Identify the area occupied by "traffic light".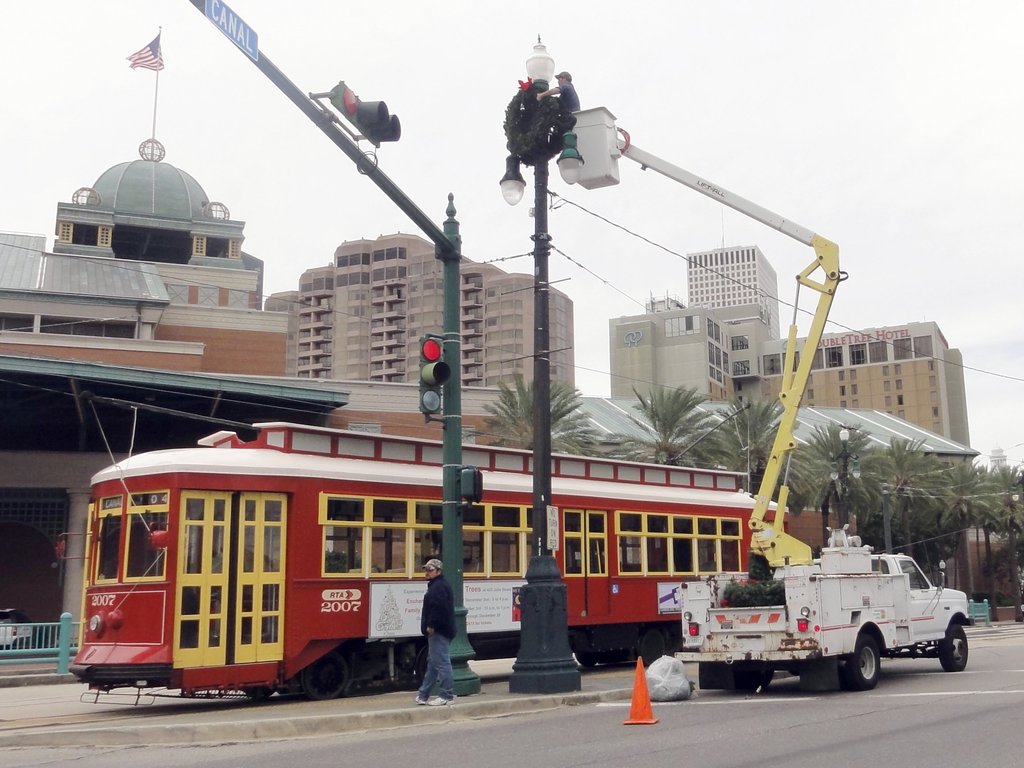
Area: x1=308 y1=79 x2=402 y2=149.
